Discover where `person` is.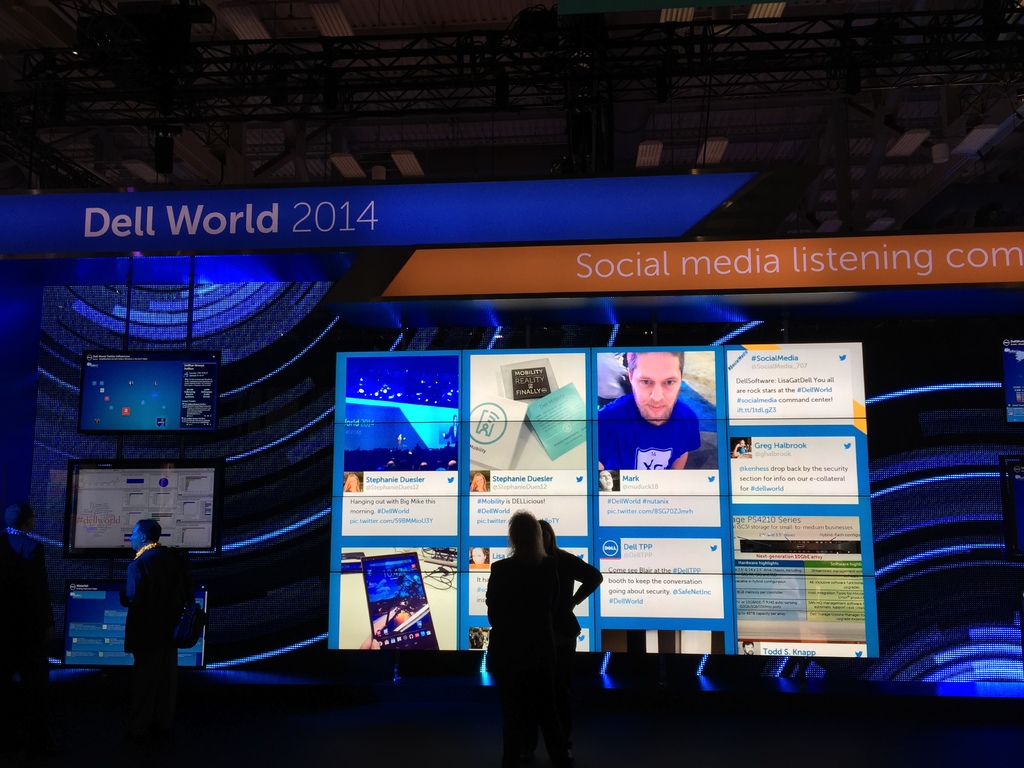
Discovered at [left=733, top=442, right=751, bottom=458].
